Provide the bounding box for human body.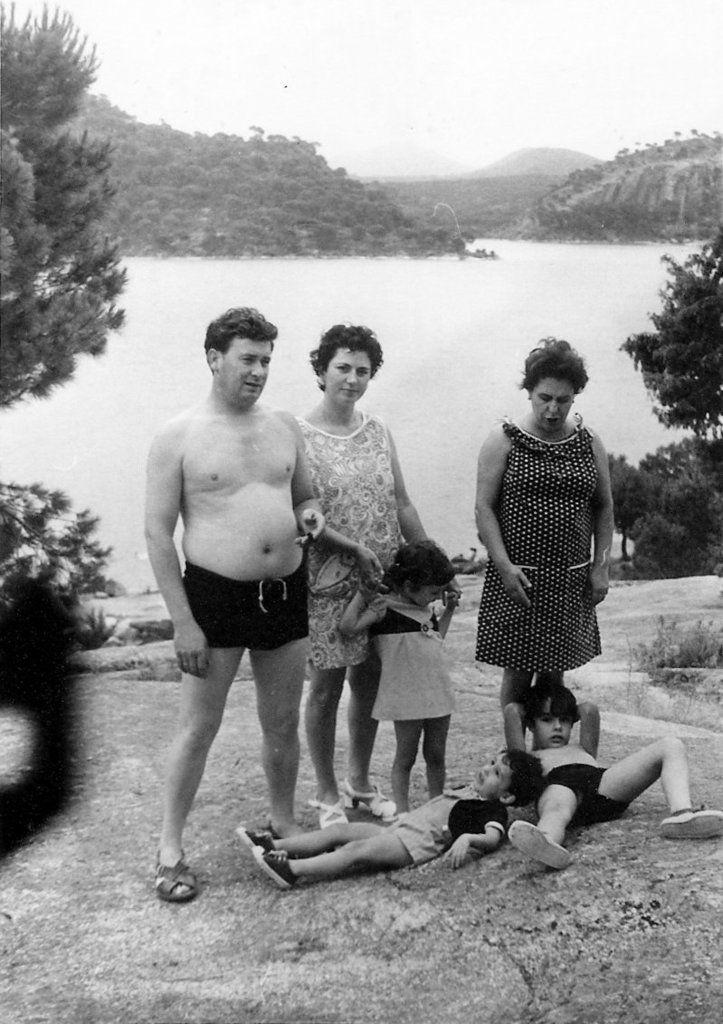
x1=504 y1=703 x2=722 y2=872.
